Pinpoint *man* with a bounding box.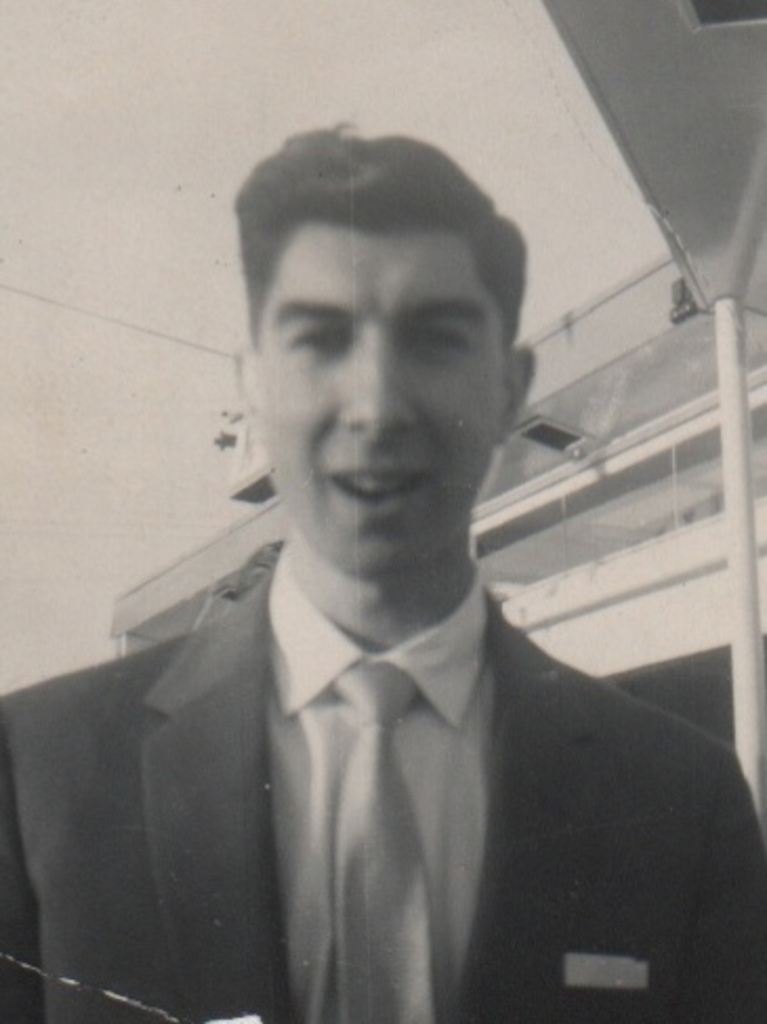
{"left": 38, "top": 130, "right": 731, "bottom": 982}.
